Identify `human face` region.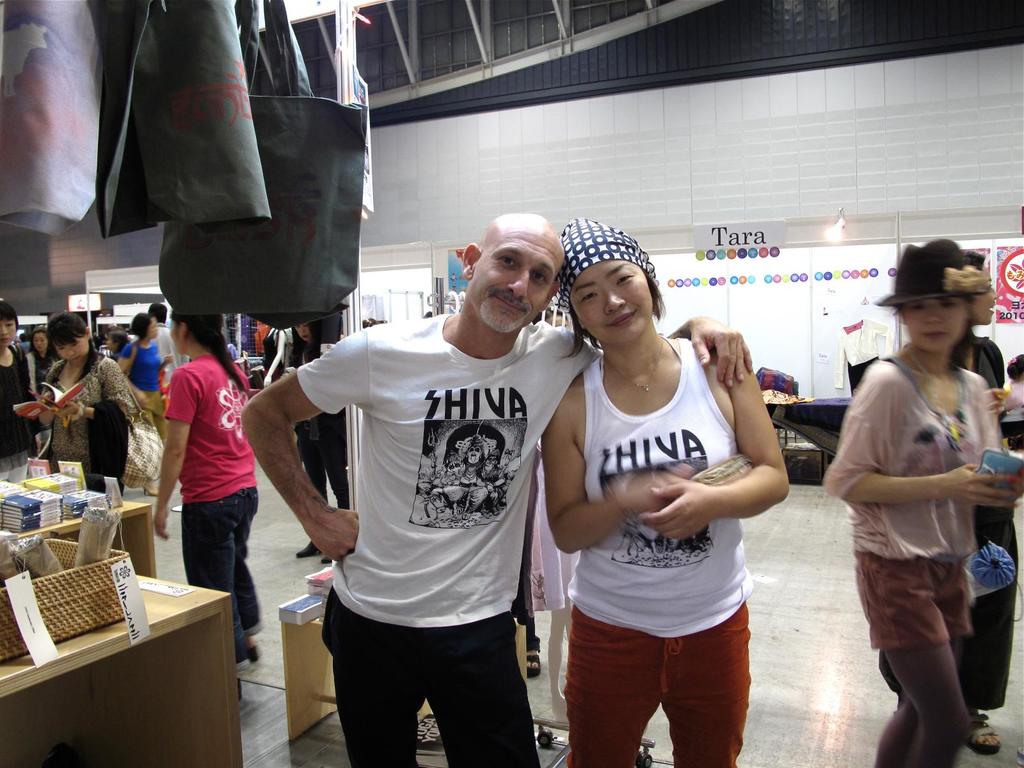
Region: x1=34, y1=332, x2=44, y2=352.
